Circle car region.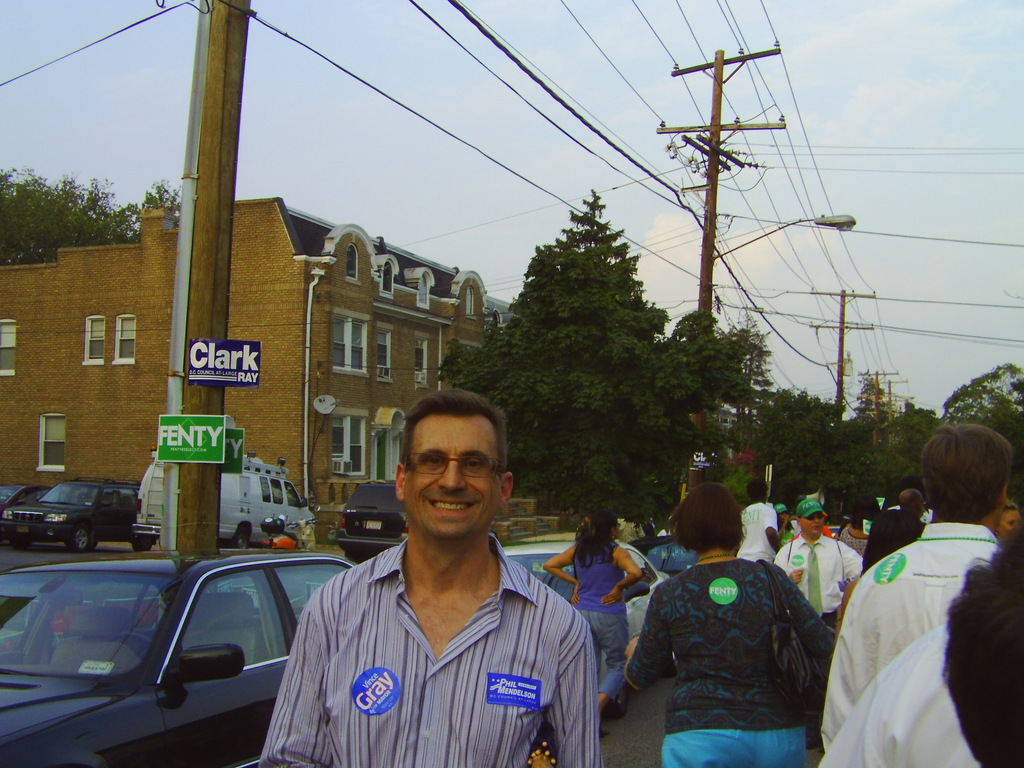
Region: x1=0 y1=547 x2=355 y2=767.
